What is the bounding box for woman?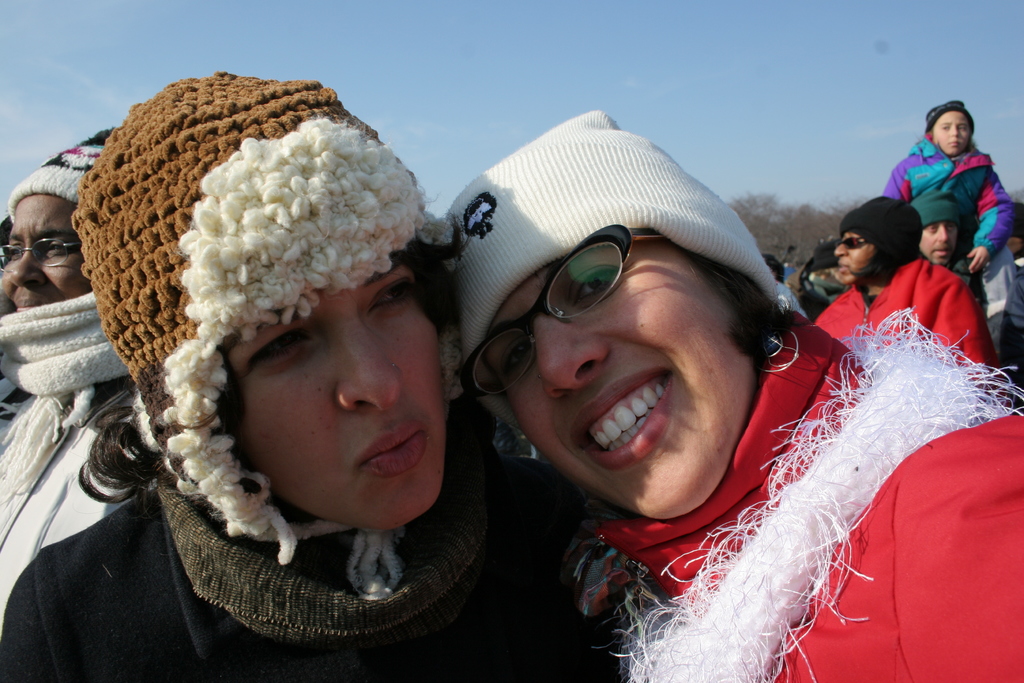
[left=876, top=98, right=1013, bottom=276].
